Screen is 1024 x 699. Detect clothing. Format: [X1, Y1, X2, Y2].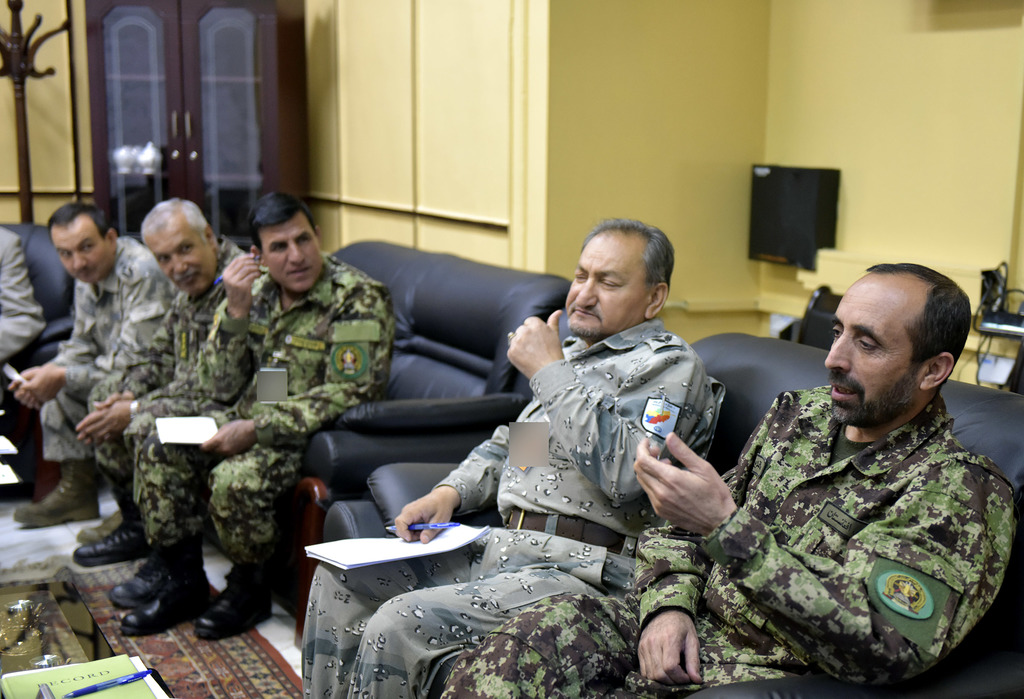
[443, 397, 1011, 698].
